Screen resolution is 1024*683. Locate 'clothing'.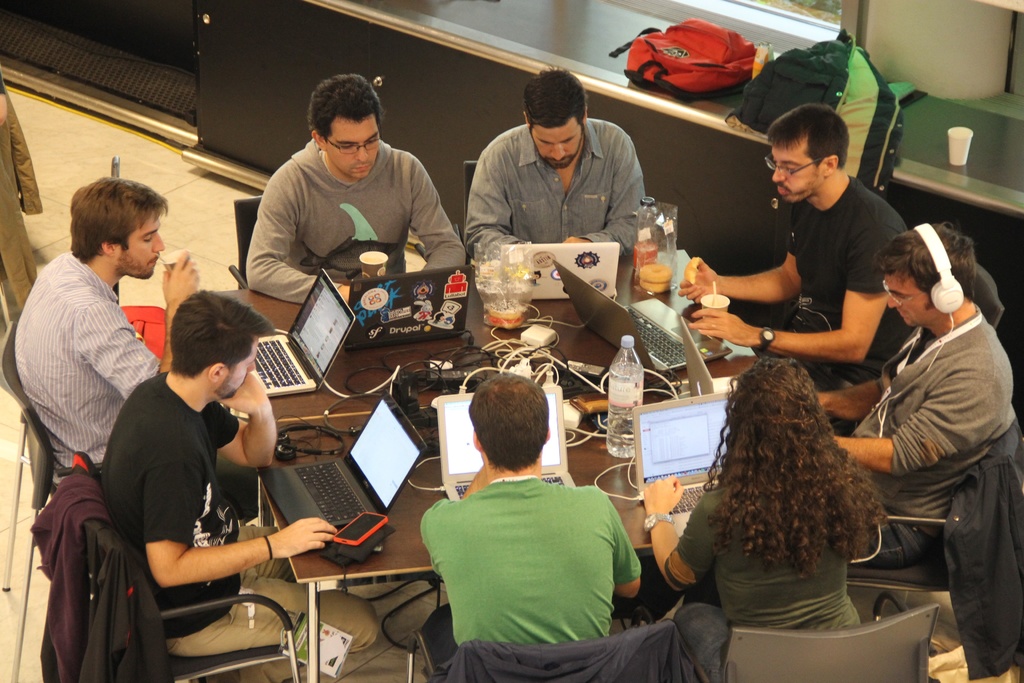
detection(665, 476, 865, 630).
